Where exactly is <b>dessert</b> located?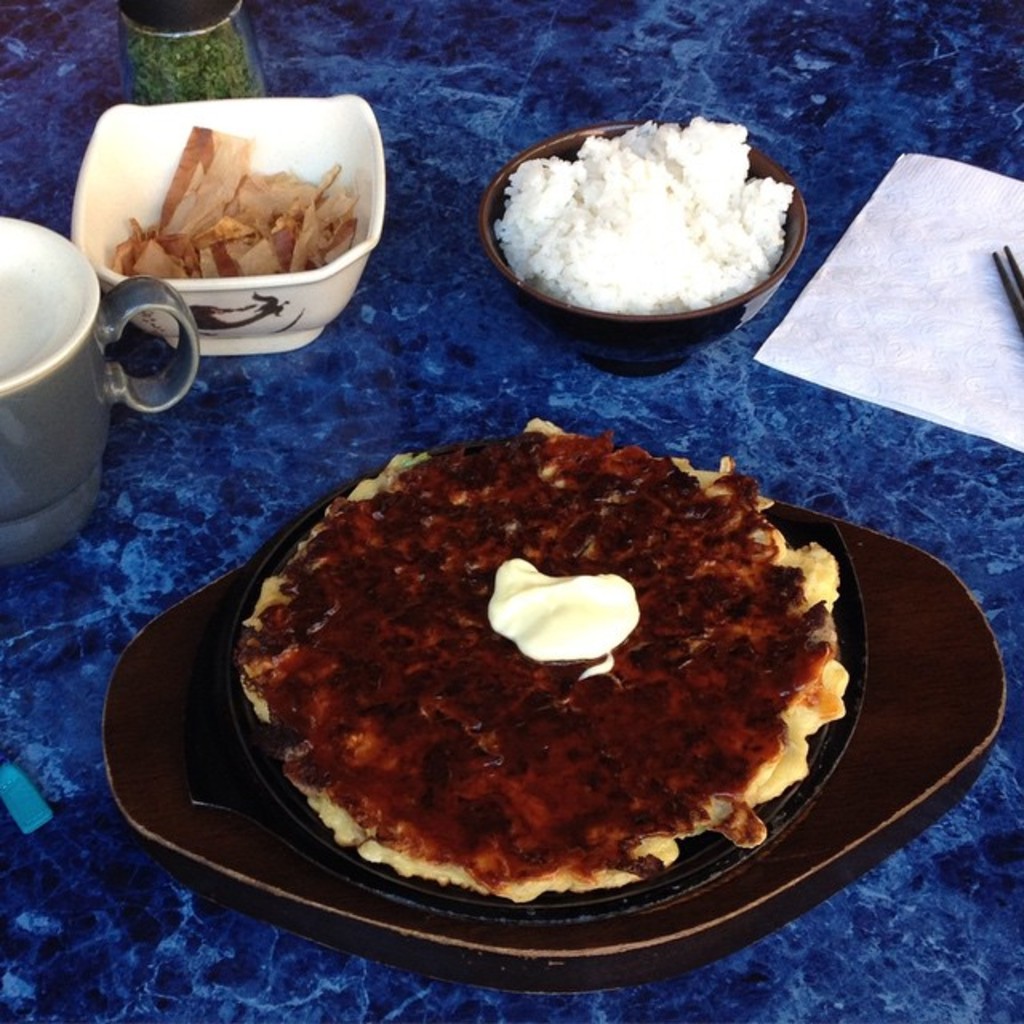
Its bounding box is {"left": 475, "top": 110, "right": 771, "bottom": 352}.
